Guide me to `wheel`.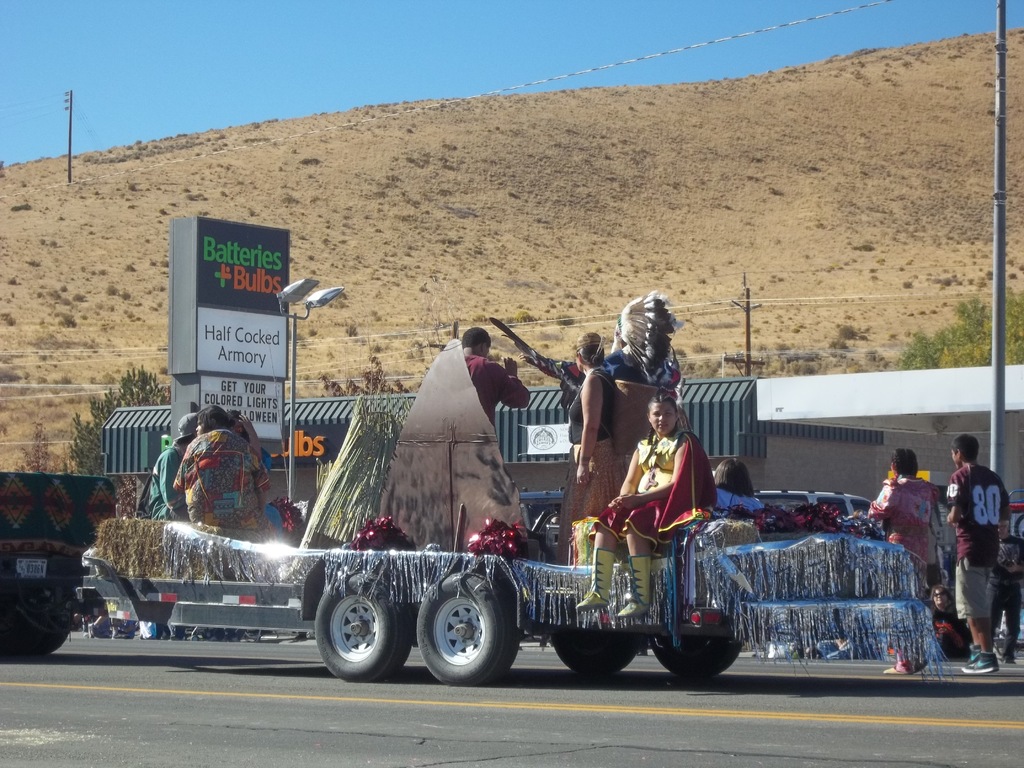
Guidance: Rect(645, 636, 743, 679).
